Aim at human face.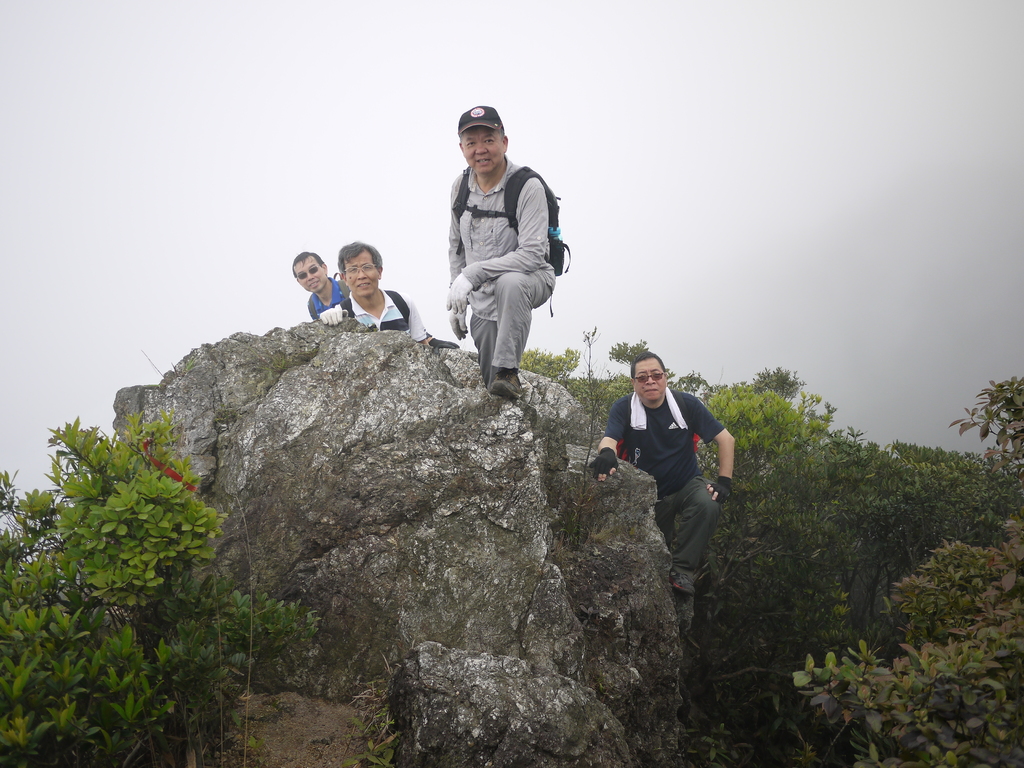
Aimed at <region>294, 262, 329, 294</region>.
